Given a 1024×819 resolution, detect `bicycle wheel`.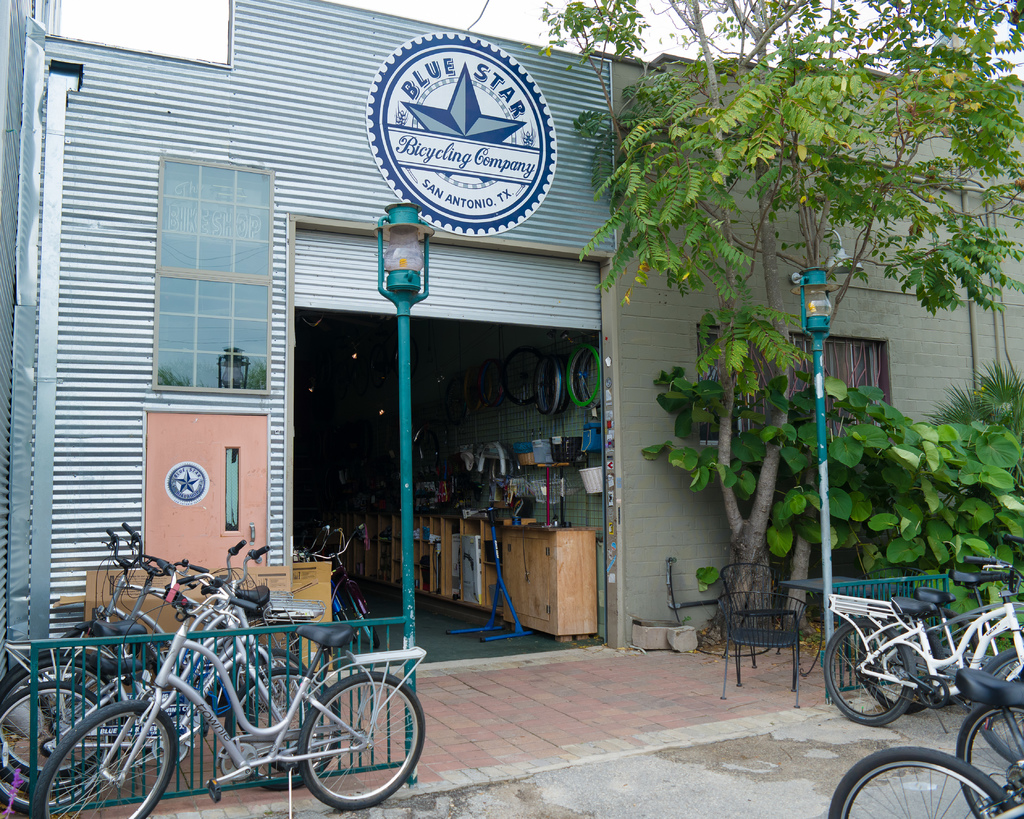
l=822, t=610, r=921, b=723.
